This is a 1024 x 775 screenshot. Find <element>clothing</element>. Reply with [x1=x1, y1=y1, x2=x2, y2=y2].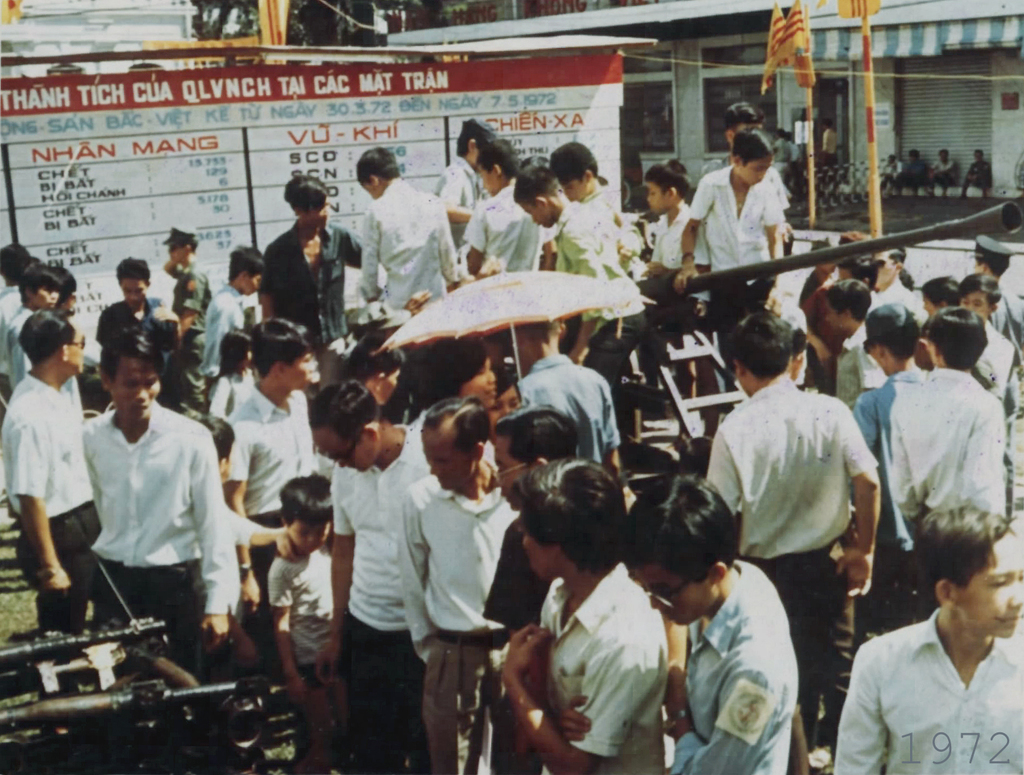
[x1=74, y1=374, x2=231, y2=652].
